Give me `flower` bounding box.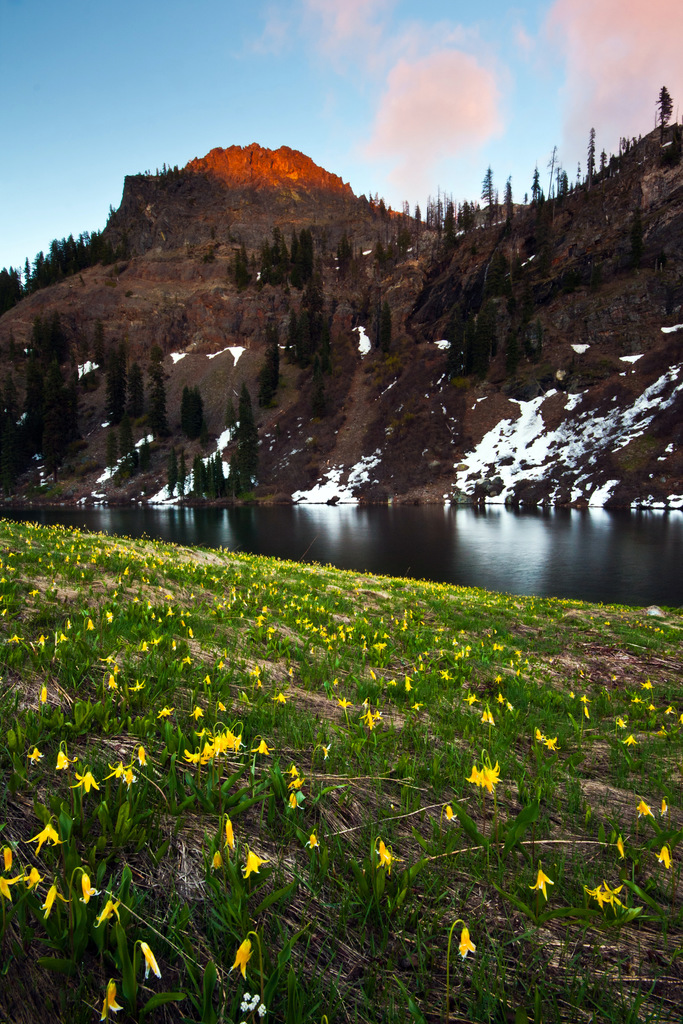
bbox=(446, 810, 465, 817).
